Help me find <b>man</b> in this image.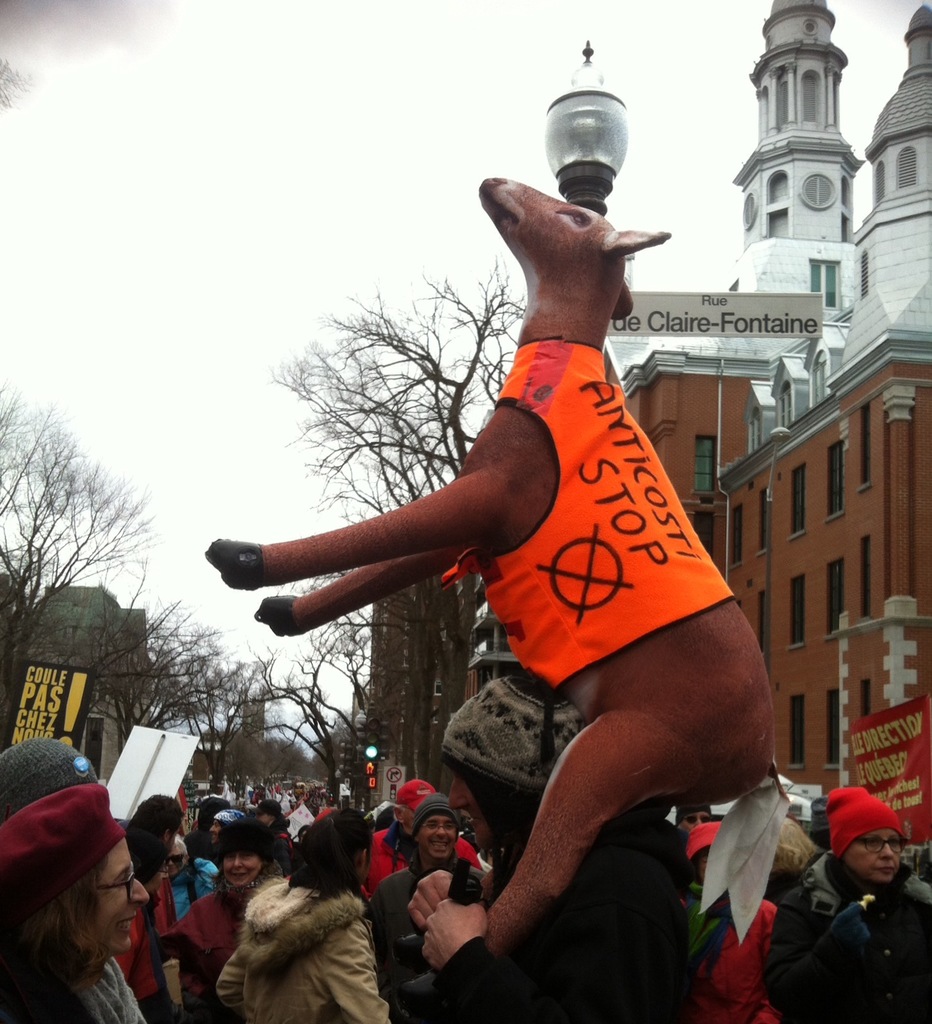
Found it: <region>376, 800, 488, 945</region>.
